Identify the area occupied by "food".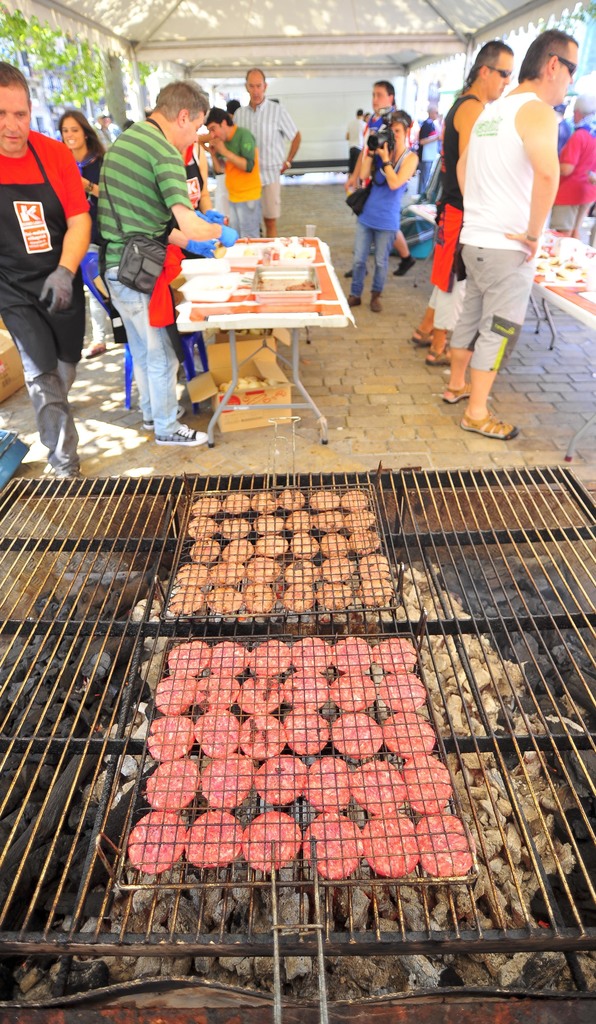
Area: <box>379,669,426,715</box>.
